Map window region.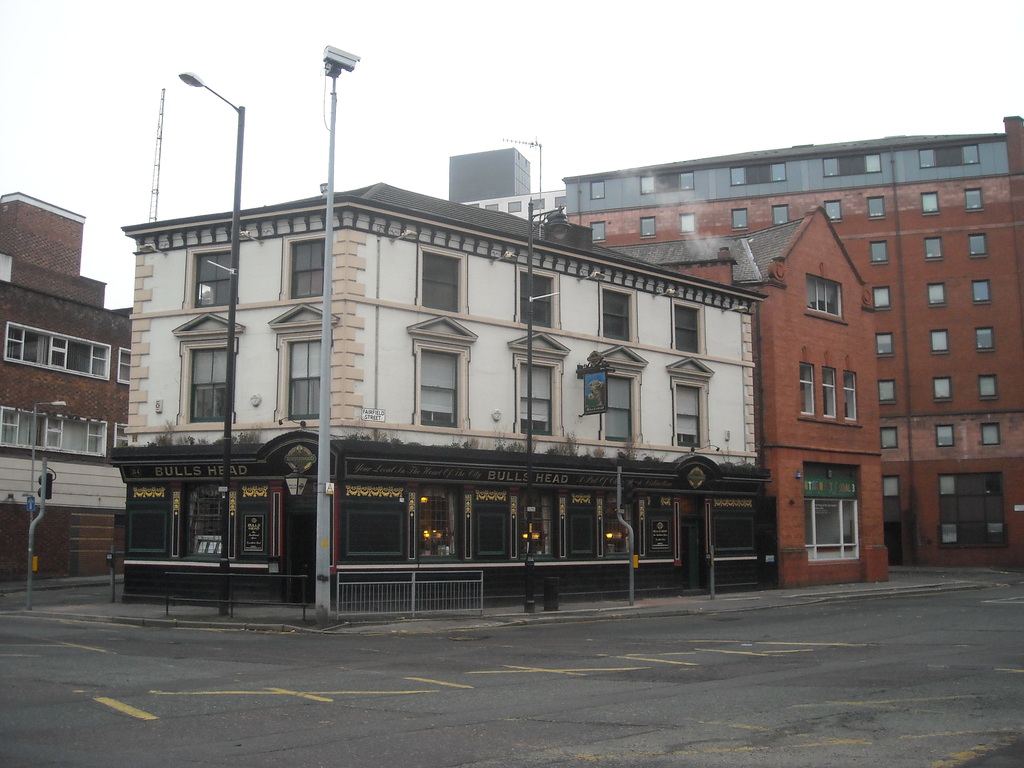
Mapped to l=598, t=373, r=644, b=443.
